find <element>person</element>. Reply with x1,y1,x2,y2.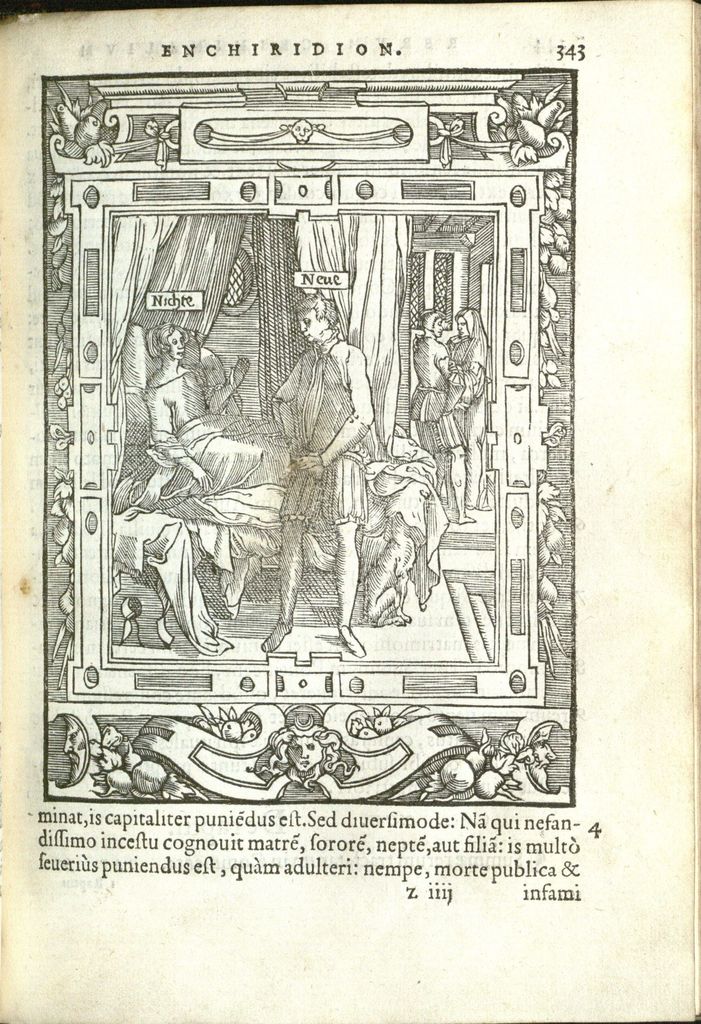
445,305,489,509.
